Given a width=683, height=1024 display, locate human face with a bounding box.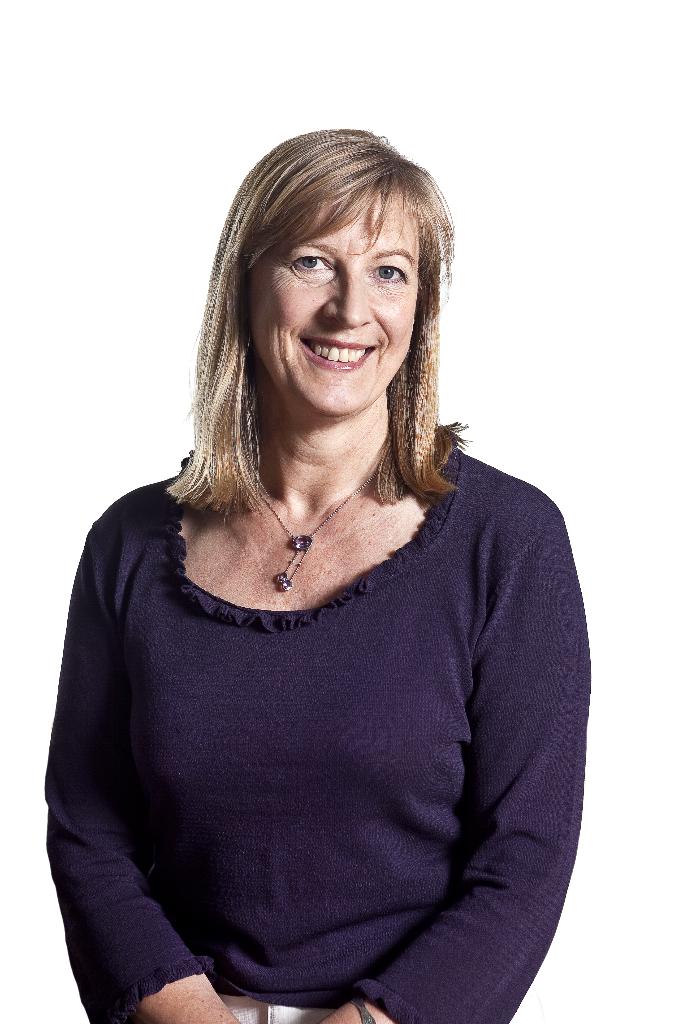
Located: 258:189:421:416.
